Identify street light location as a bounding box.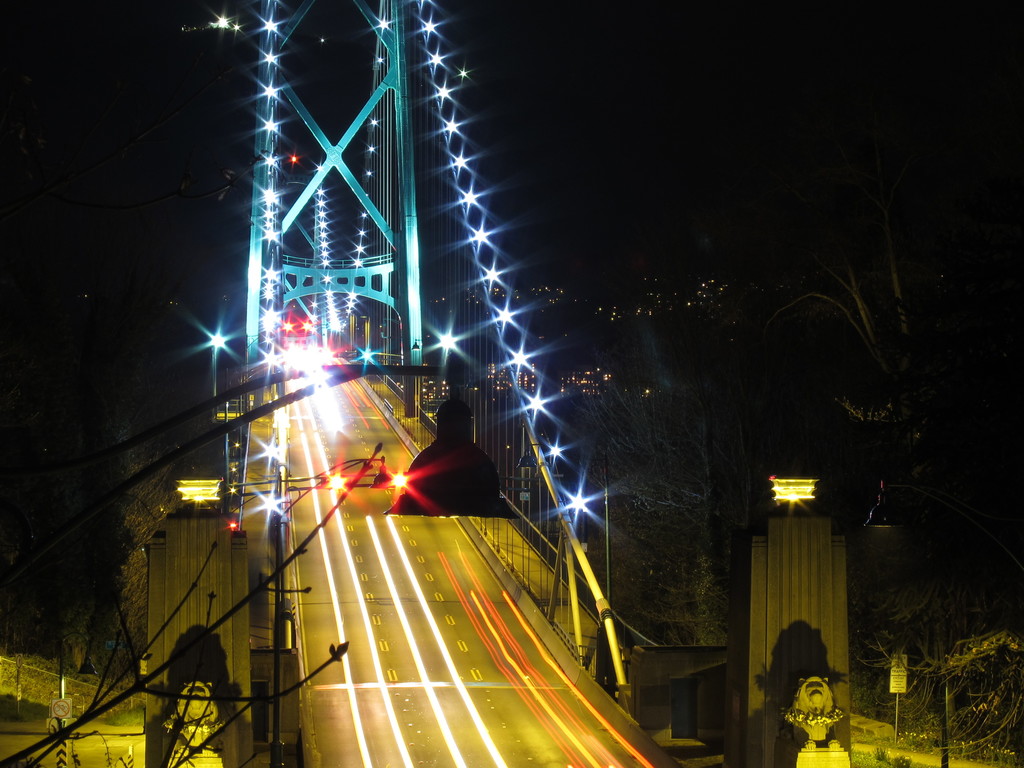
region(414, 330, 444, 355).
